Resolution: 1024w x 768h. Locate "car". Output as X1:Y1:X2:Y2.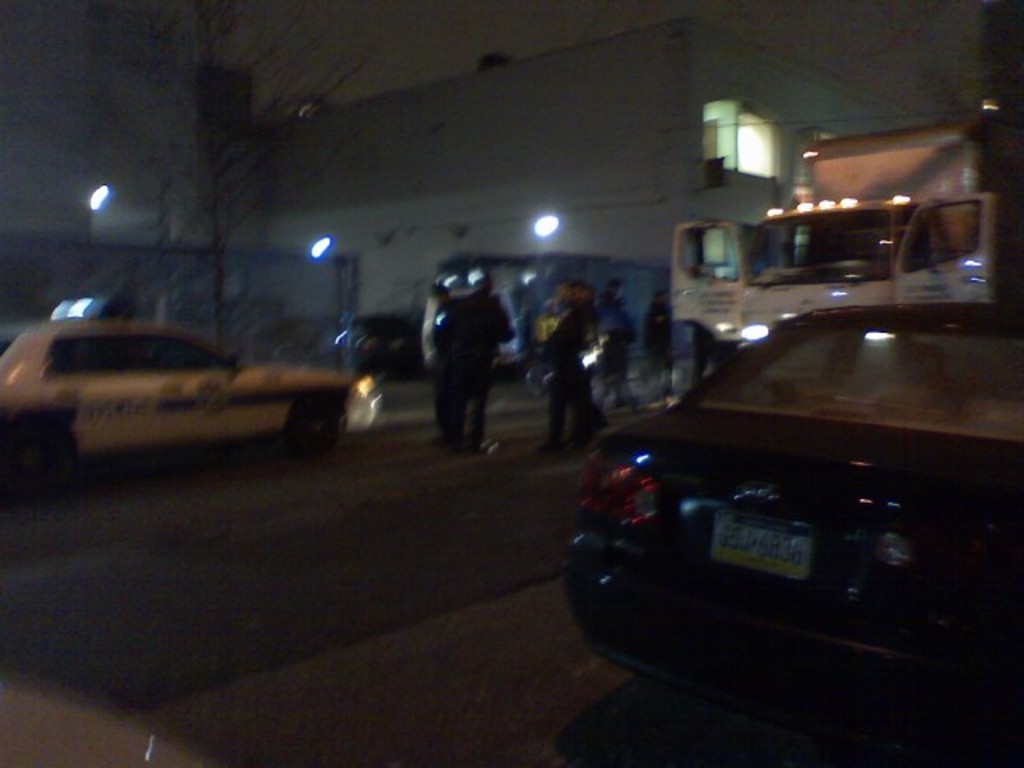
0:312:357:475.
